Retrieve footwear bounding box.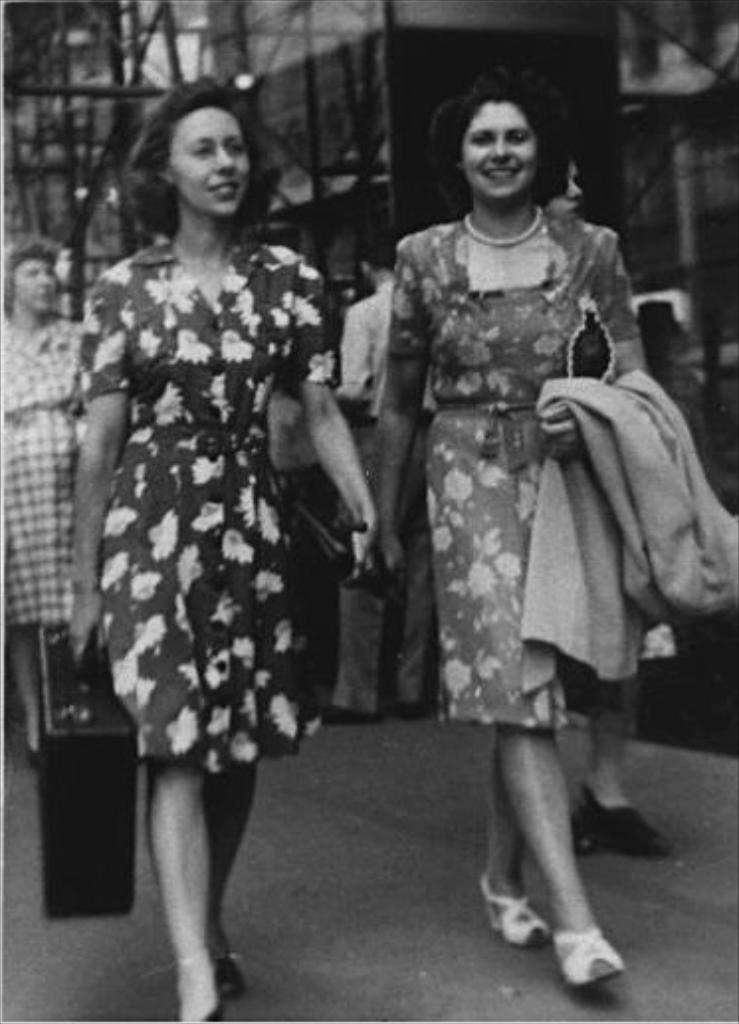
Bounding box: l=208, t=935, r=242, b=1000.
